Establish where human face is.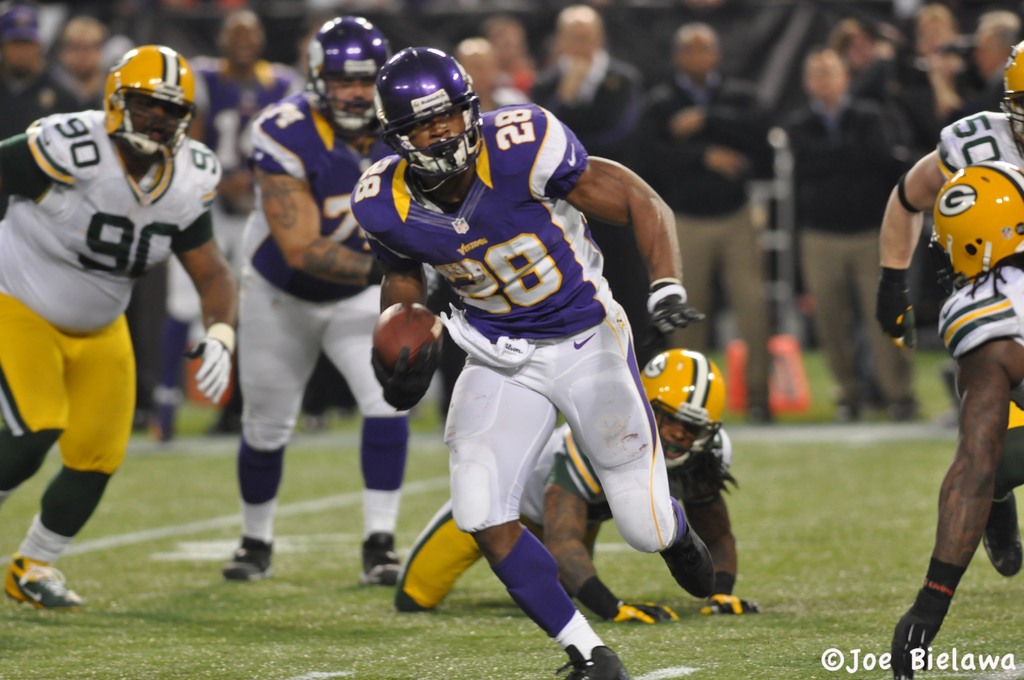
Established at bbox=(328, 77, 374, 115).
